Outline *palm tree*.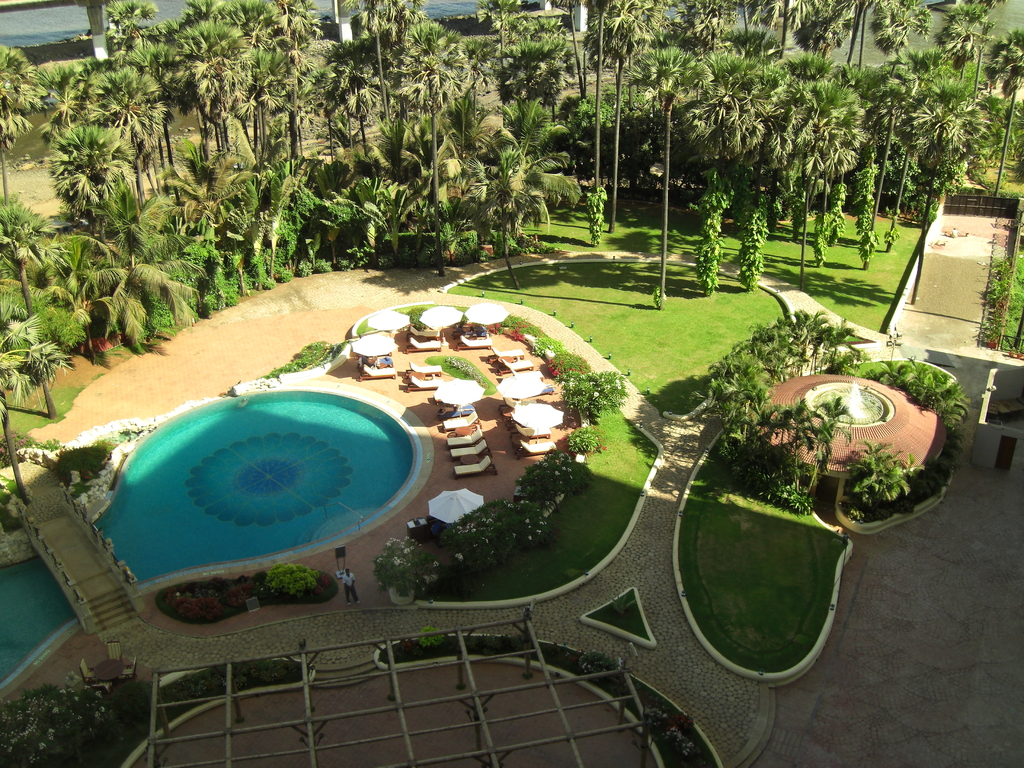
Outline: [333,89,529,298].
